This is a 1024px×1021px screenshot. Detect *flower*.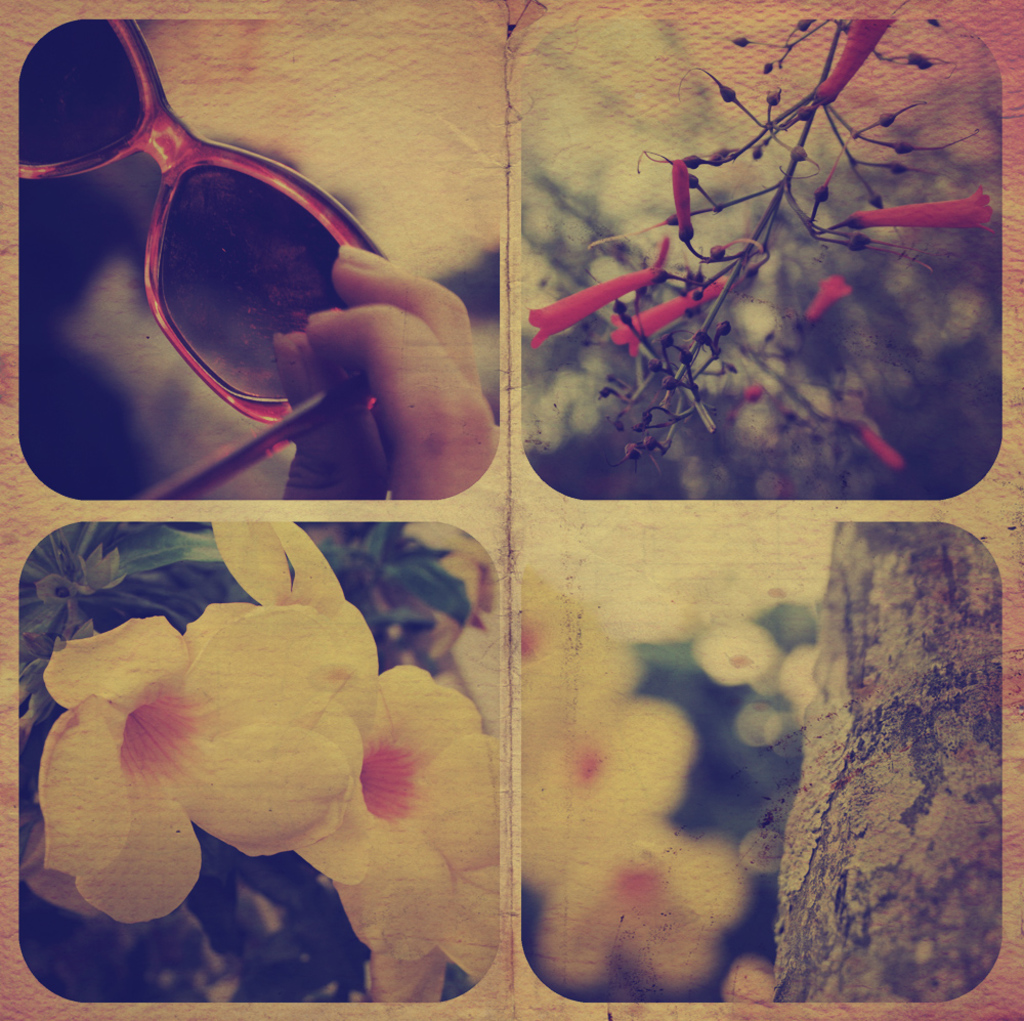
pyautogui.locateOnScreen(299, 662, 466, 868).
